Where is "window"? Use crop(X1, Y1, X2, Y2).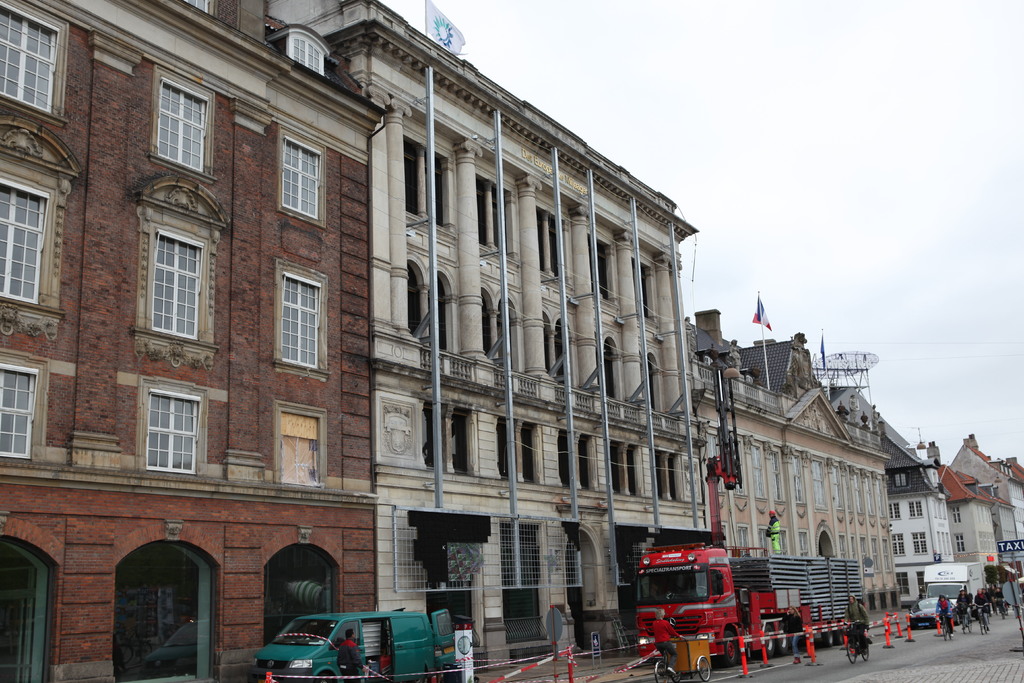
crop(527, 311, 572, 377).
